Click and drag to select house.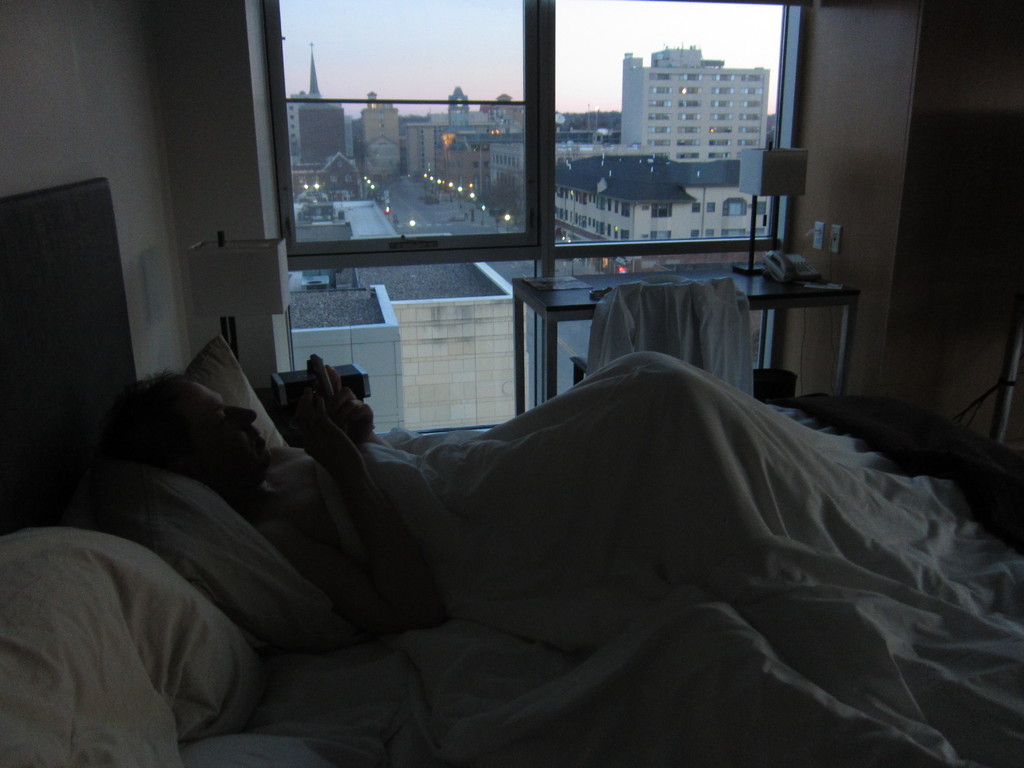
Selection: l=0, t=0, r=995, b=767.
